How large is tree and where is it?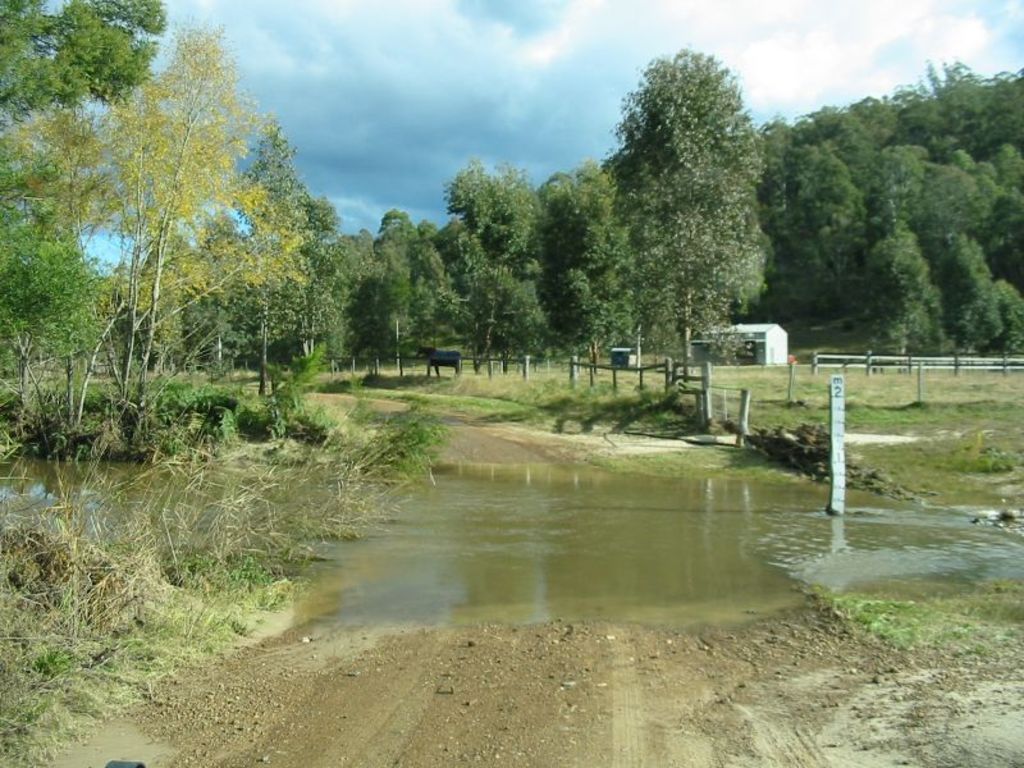
Bounding box: <box>0,0,175,431</box>.
